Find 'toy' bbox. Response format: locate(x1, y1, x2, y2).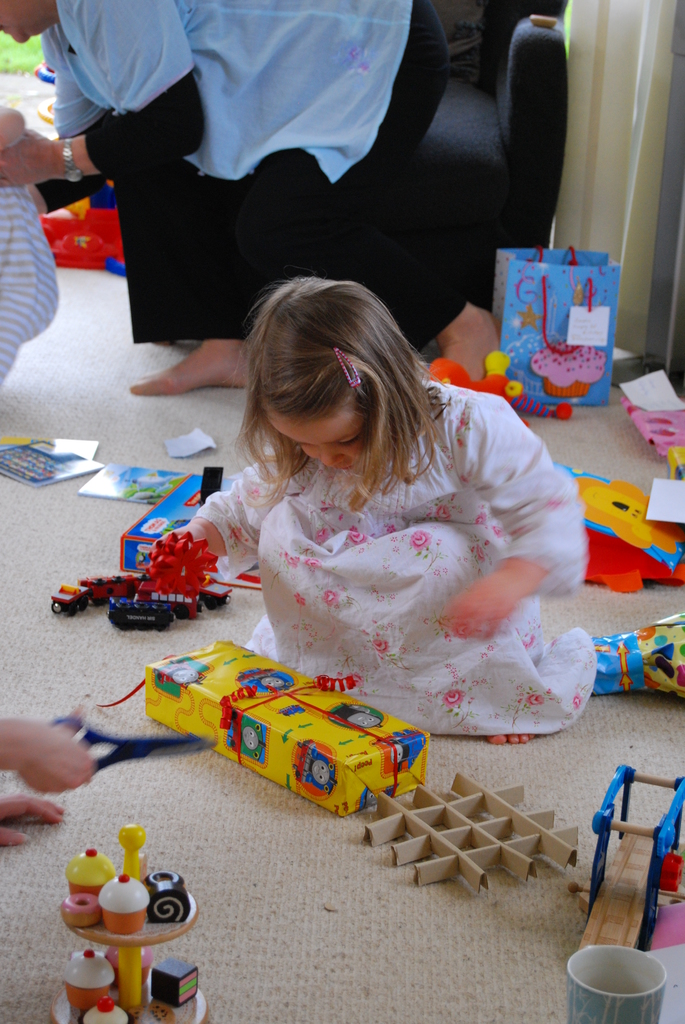
locate(145, 868, 182, 884).
